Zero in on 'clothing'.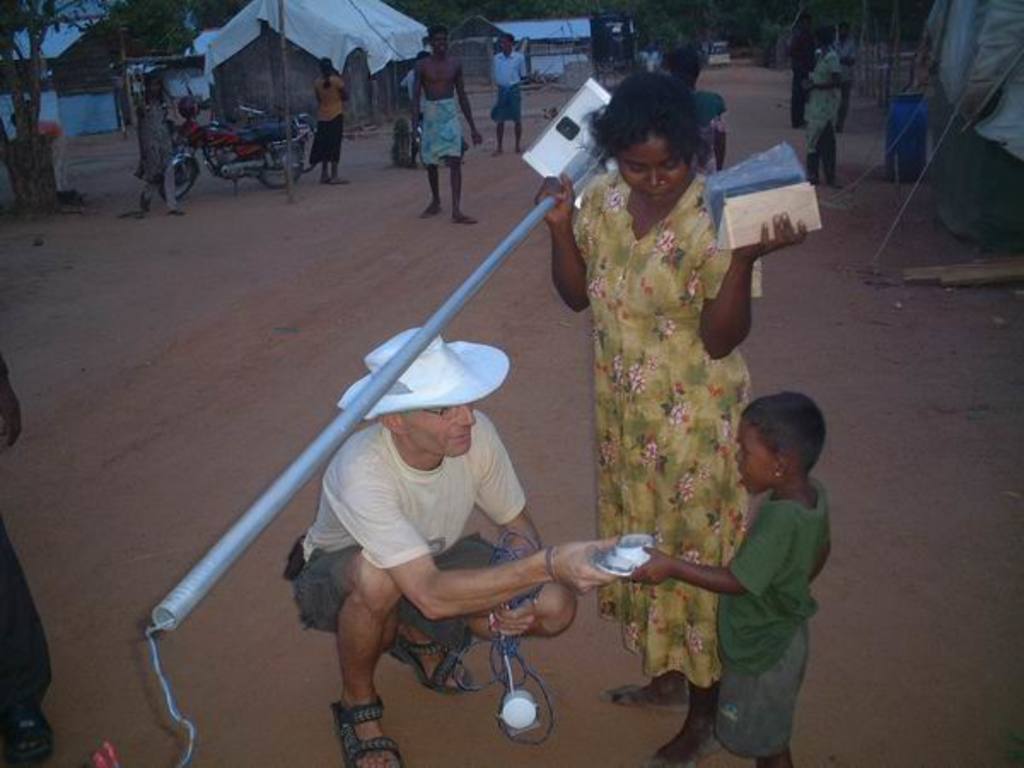
Zeroed in: x1=307 y1=75 x2=350 y2=166.
